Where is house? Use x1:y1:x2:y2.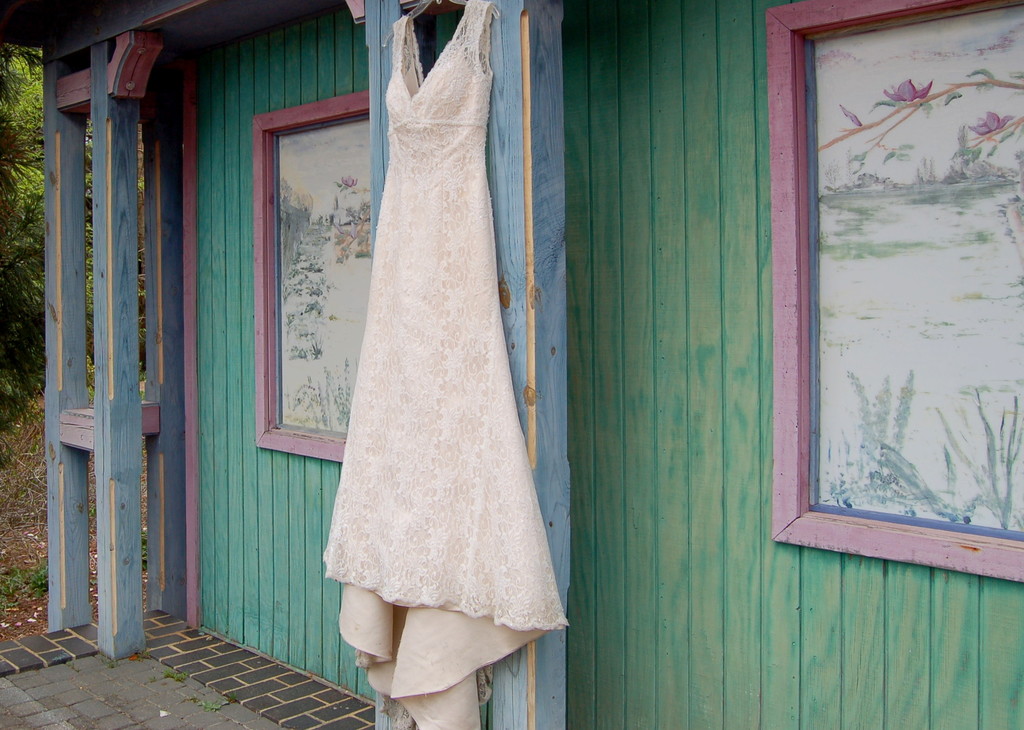
0:0:1023:729.
